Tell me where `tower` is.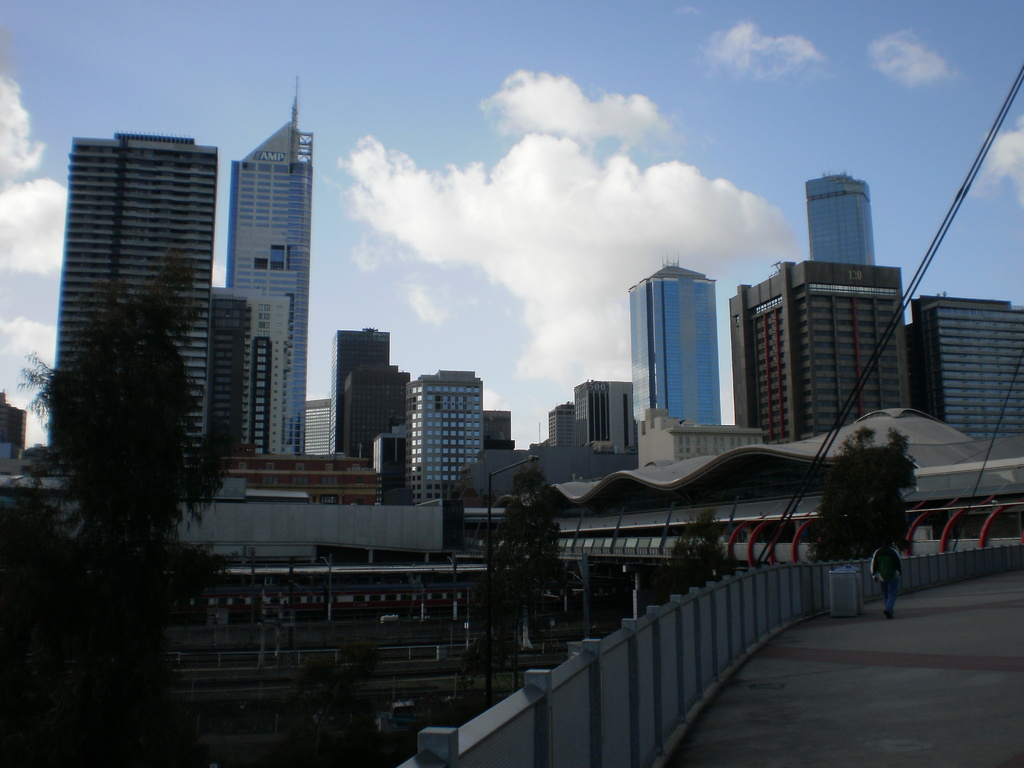
`tower` is at (x1=541, y1=404, x2=573, y2=462).
